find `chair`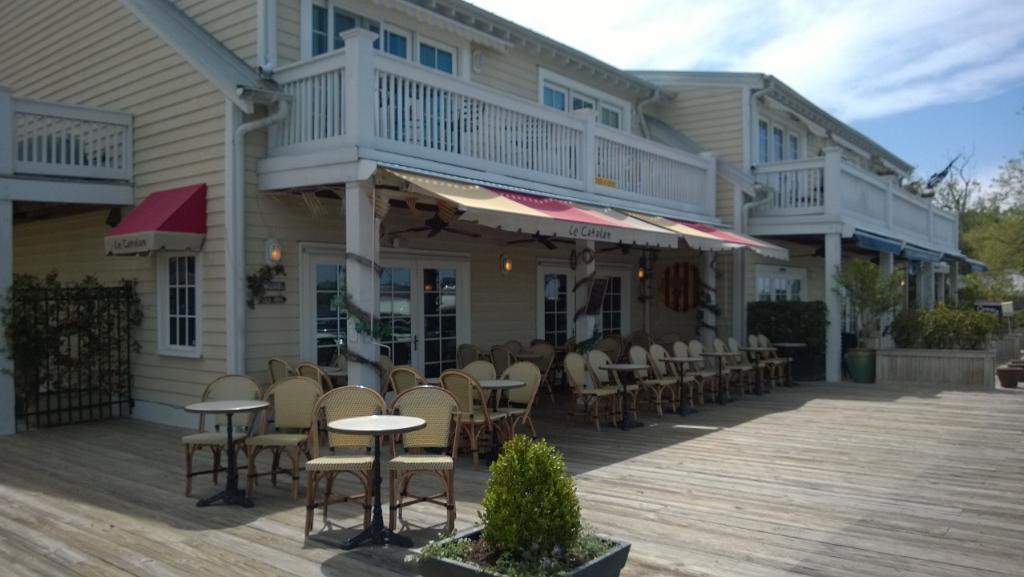
[630,344,668,413]
